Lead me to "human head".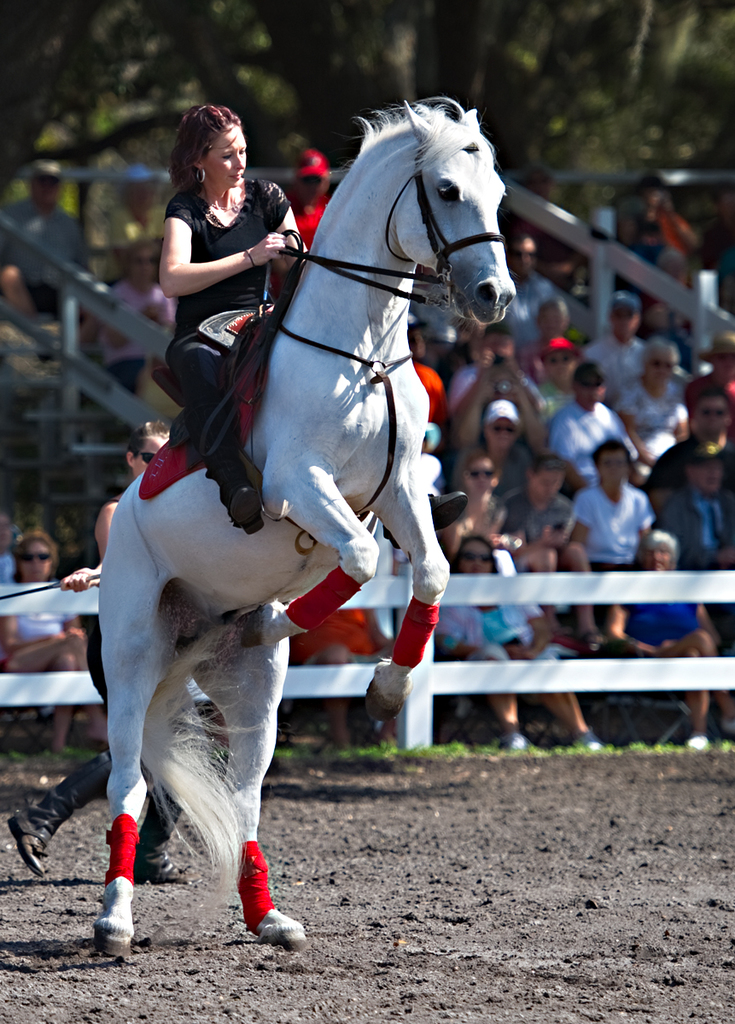
Lead to box=[540, 292, 569, 341].
